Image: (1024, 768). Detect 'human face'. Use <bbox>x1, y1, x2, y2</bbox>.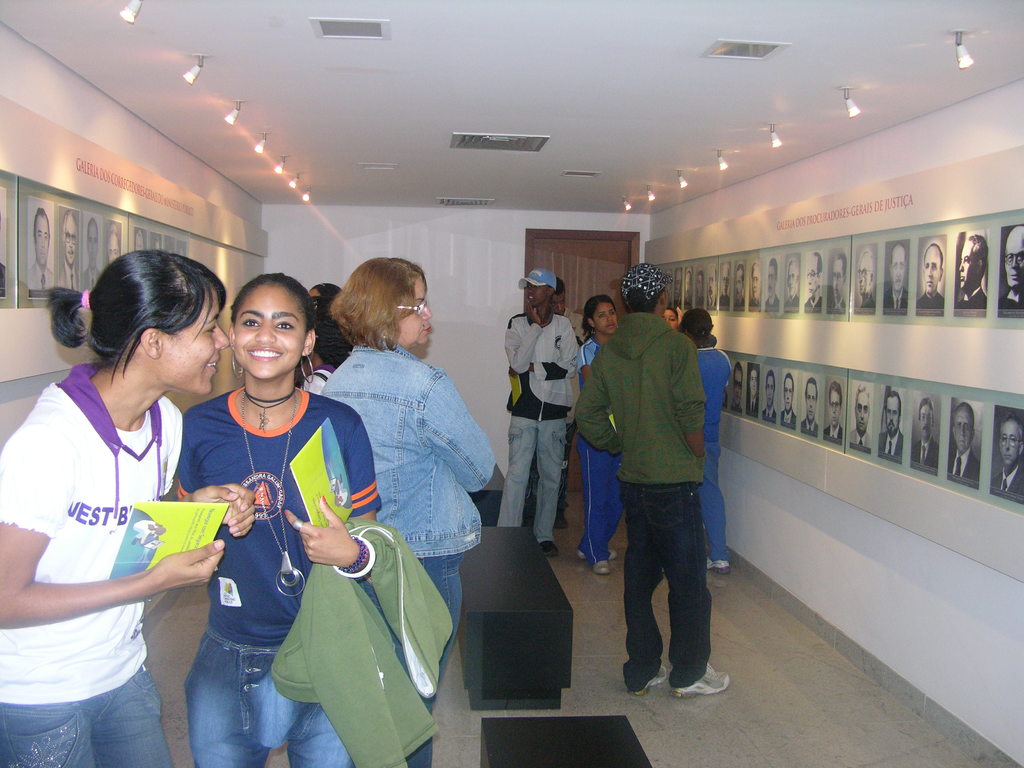
<bbox>750, 371, 758, 394</bbox>.
